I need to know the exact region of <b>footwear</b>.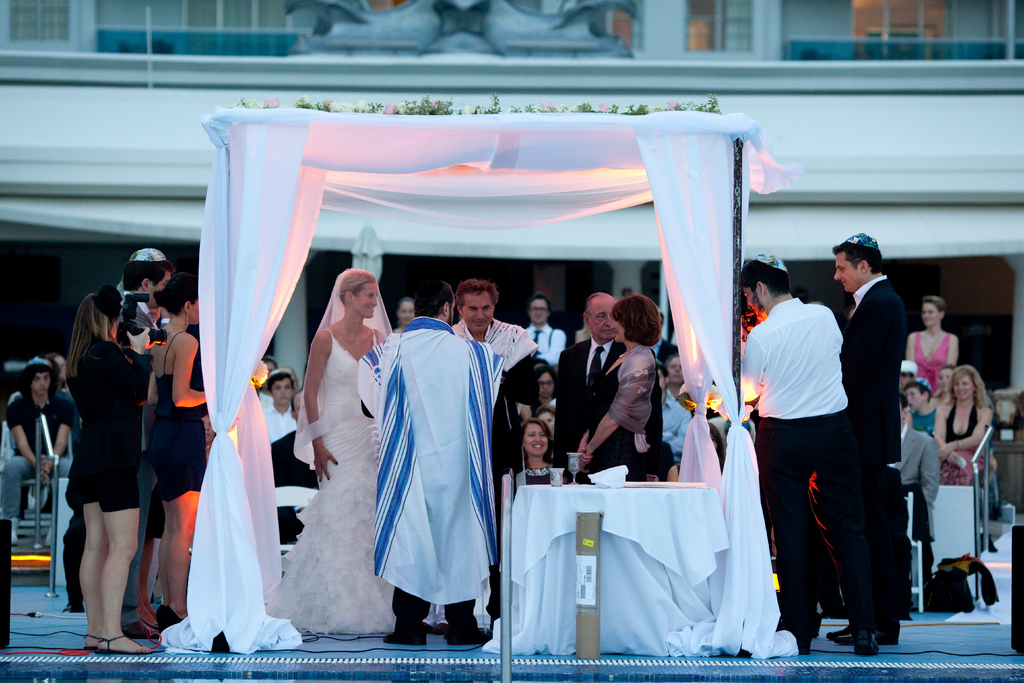
Region: region(852, 629, 884, 658).
